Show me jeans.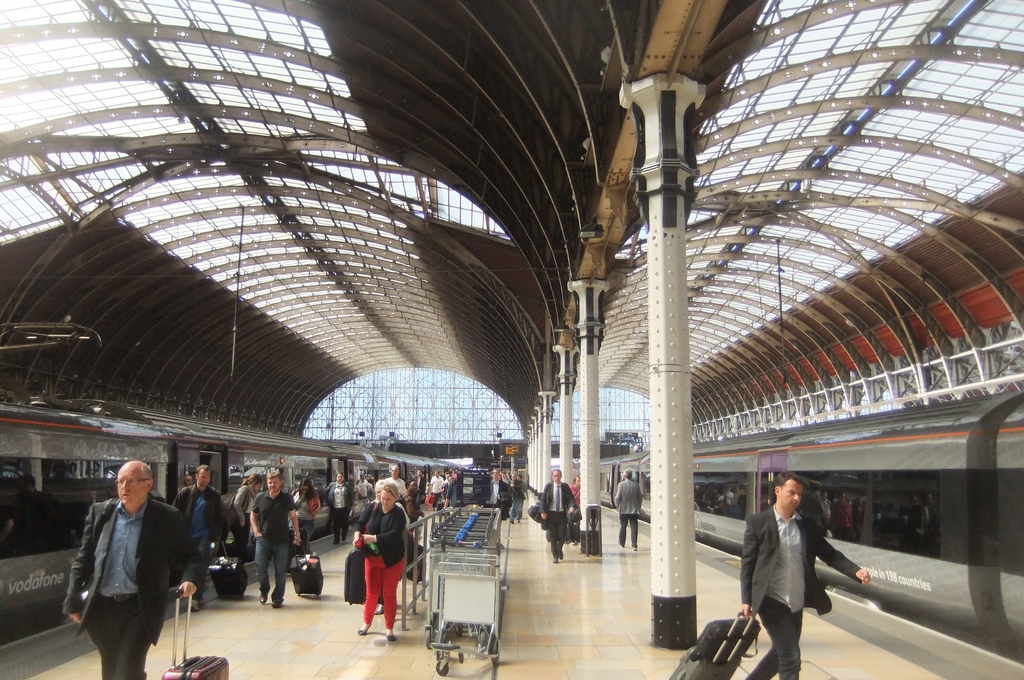
jeans is here: 336 509 353 545.
